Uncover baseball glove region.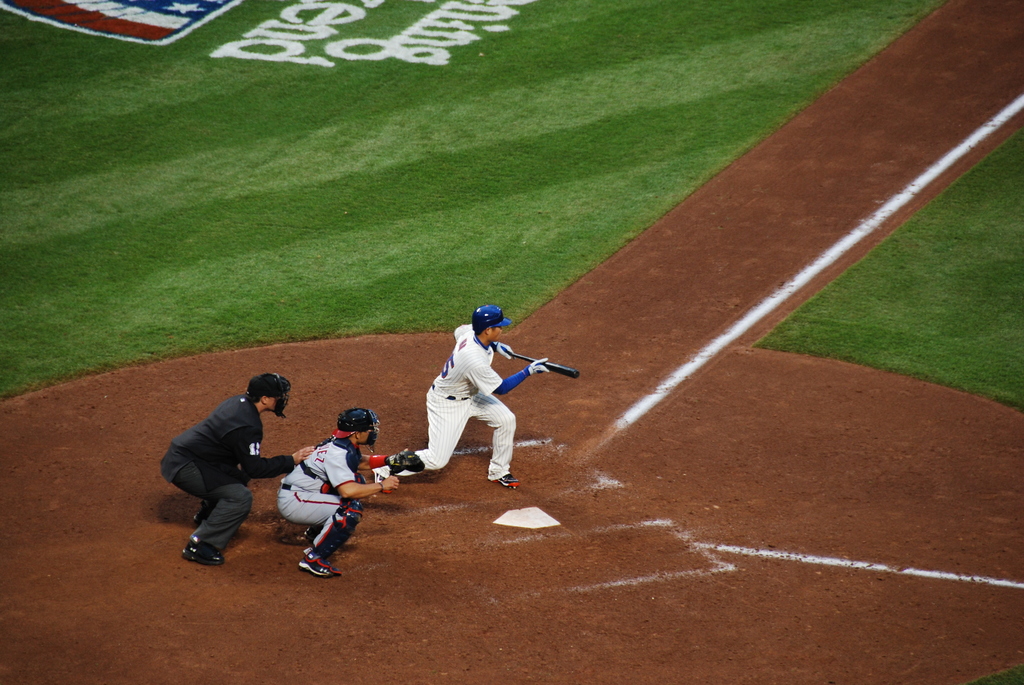
Uncovered: Rect(384, 447, 428, 478).
